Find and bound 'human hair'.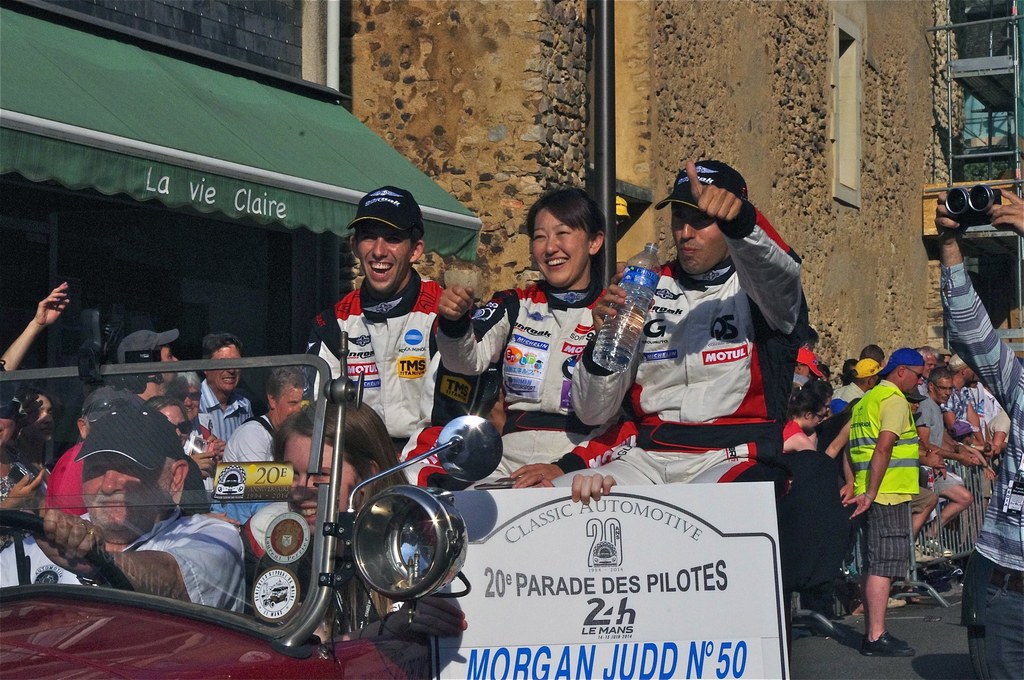
Bound: [x1=793, y1=390, x2=822, y2=417].
